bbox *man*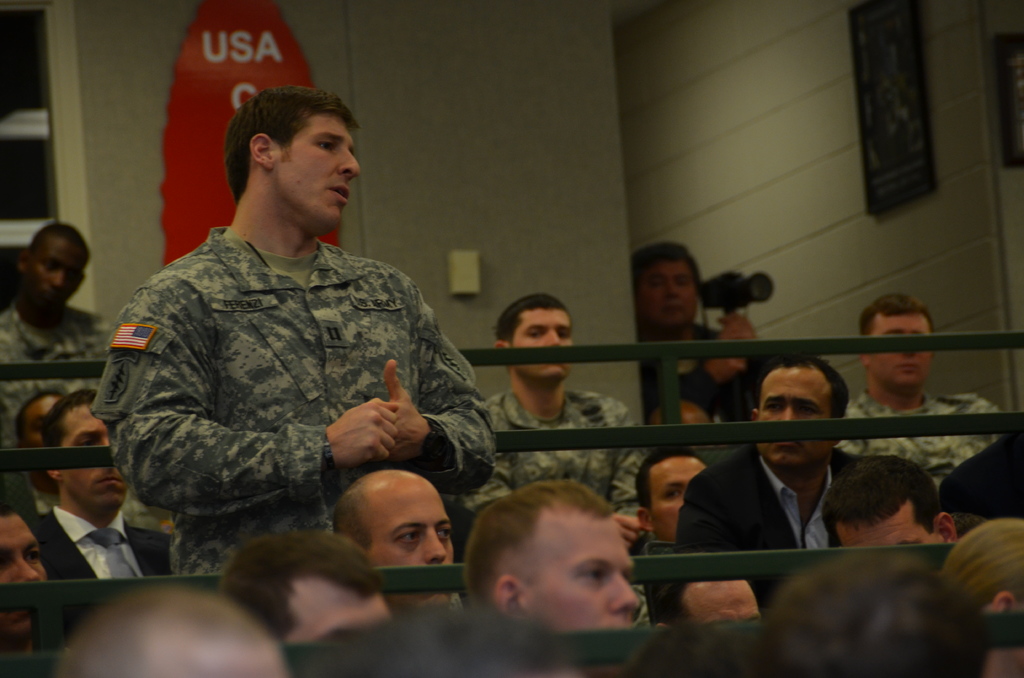
box=[465, 478, 646, 677]
